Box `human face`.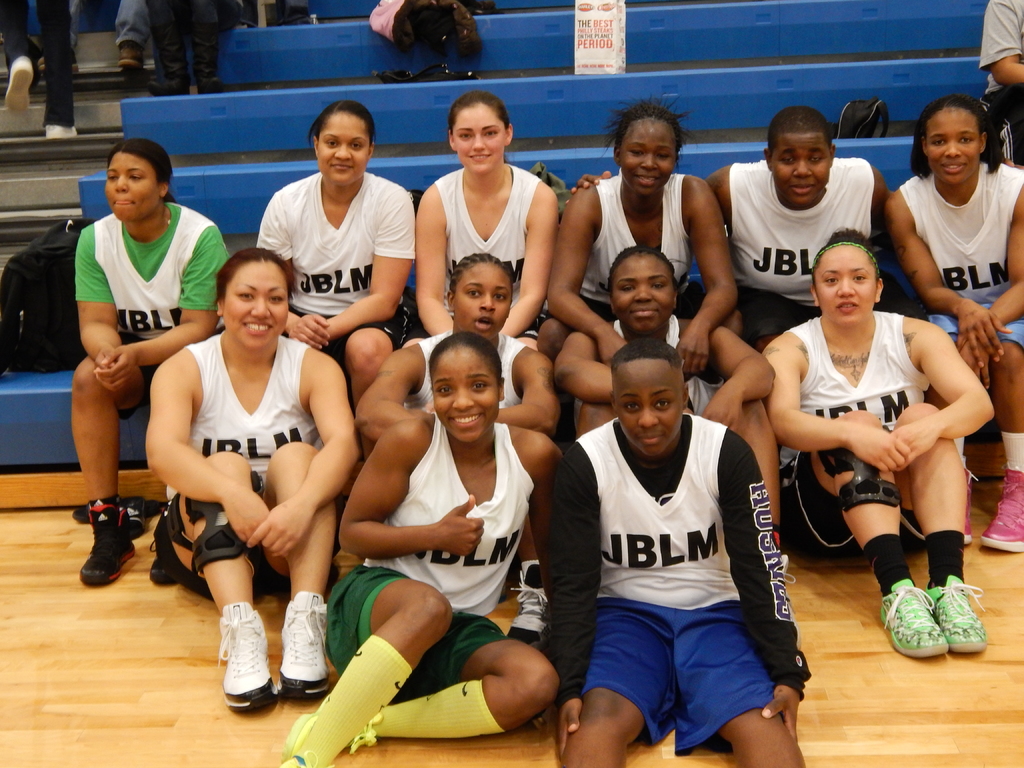
[451, 259, 515, 337].
